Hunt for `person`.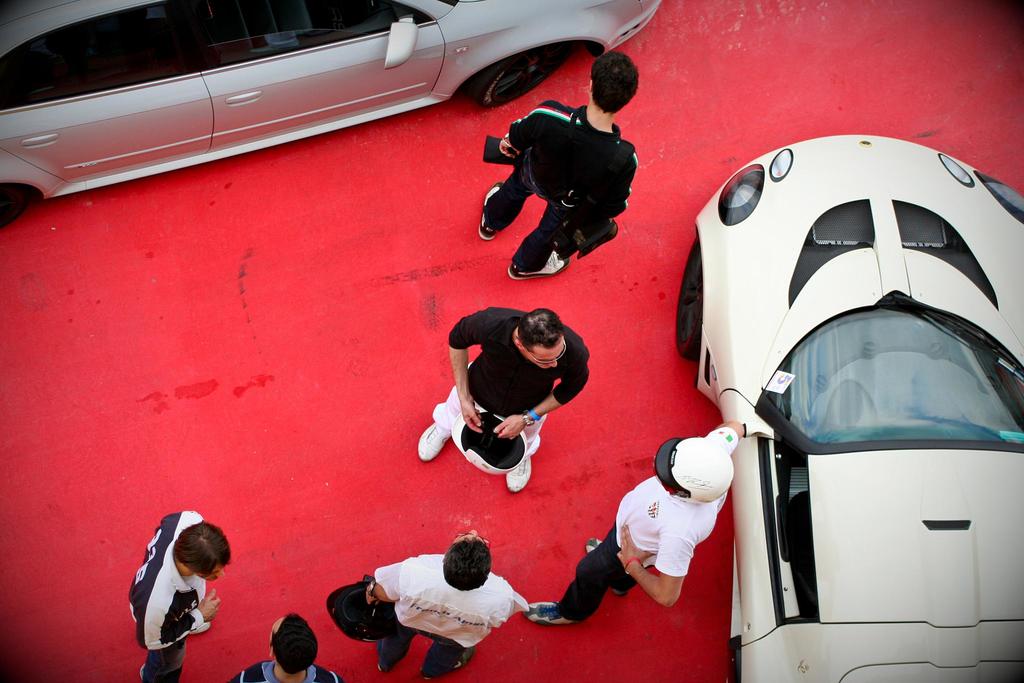
Hunted down at [224,605,346,682].
